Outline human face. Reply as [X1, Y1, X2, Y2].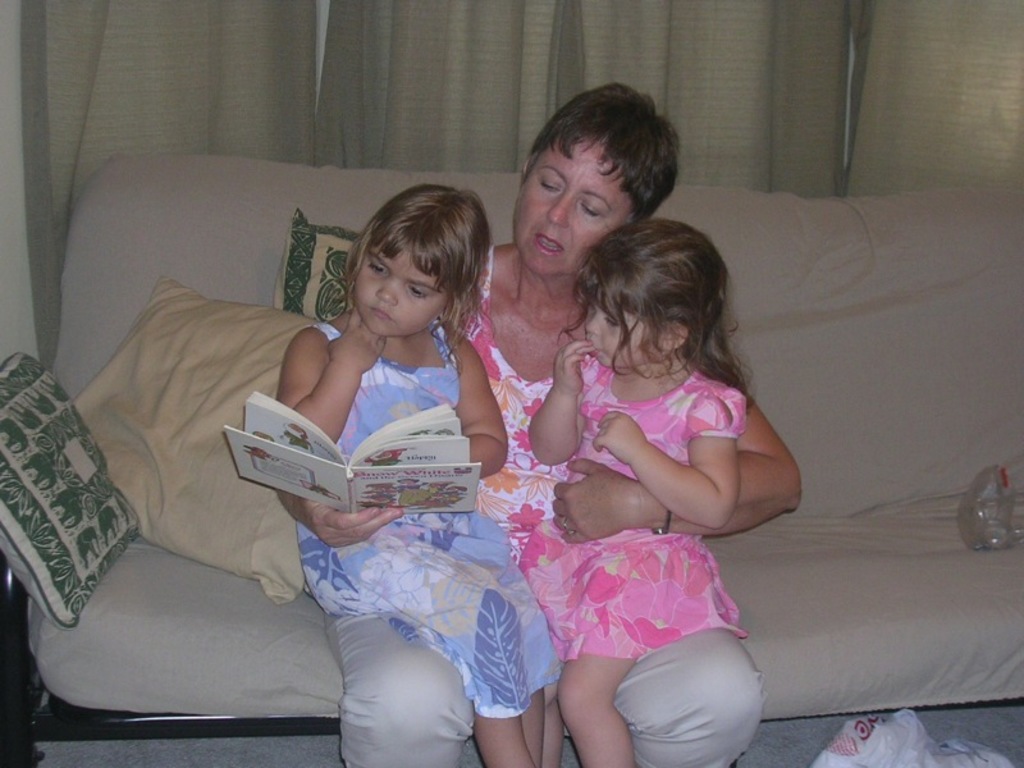
[356, 243, 443, 334].
